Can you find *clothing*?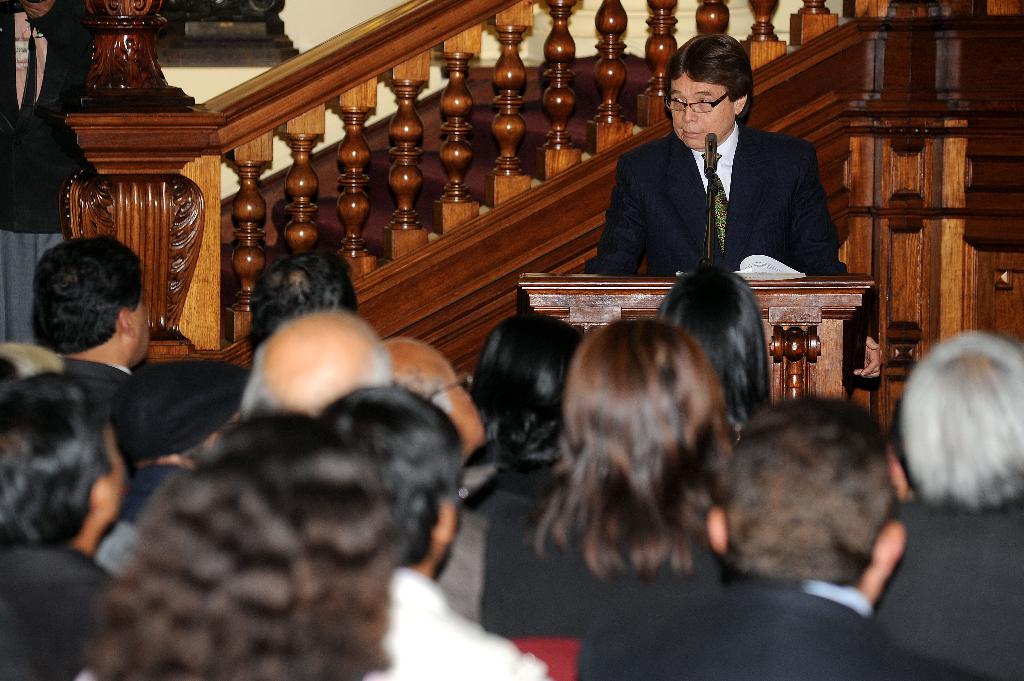
Yes, bounding box: [0, 518, 132, 680].
